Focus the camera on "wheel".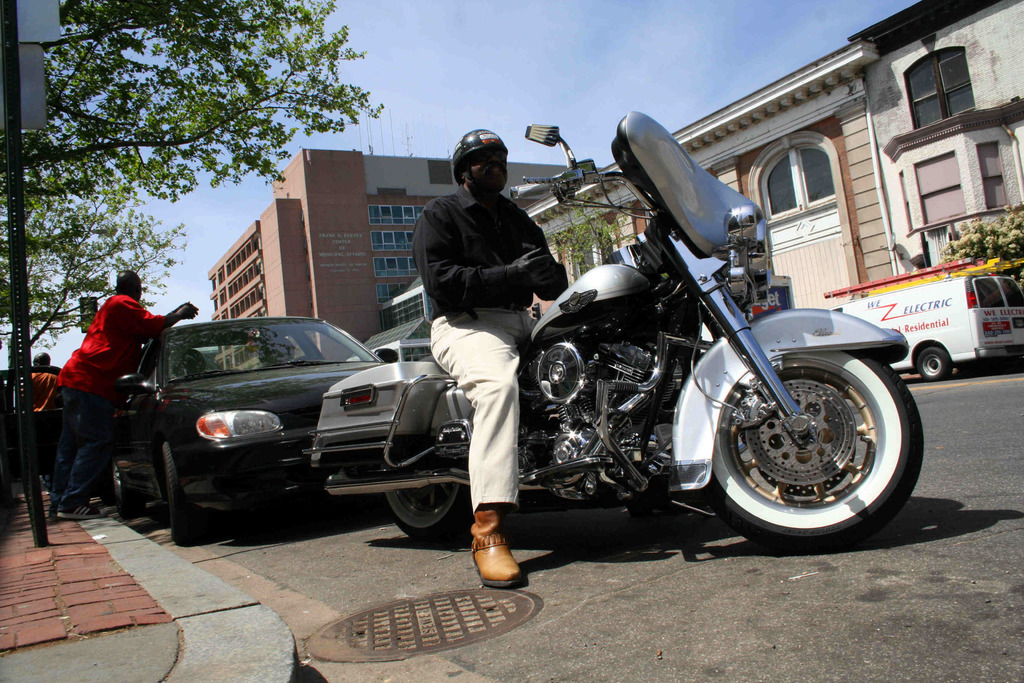
Focus region: locate(372, 468, 497, 549).
